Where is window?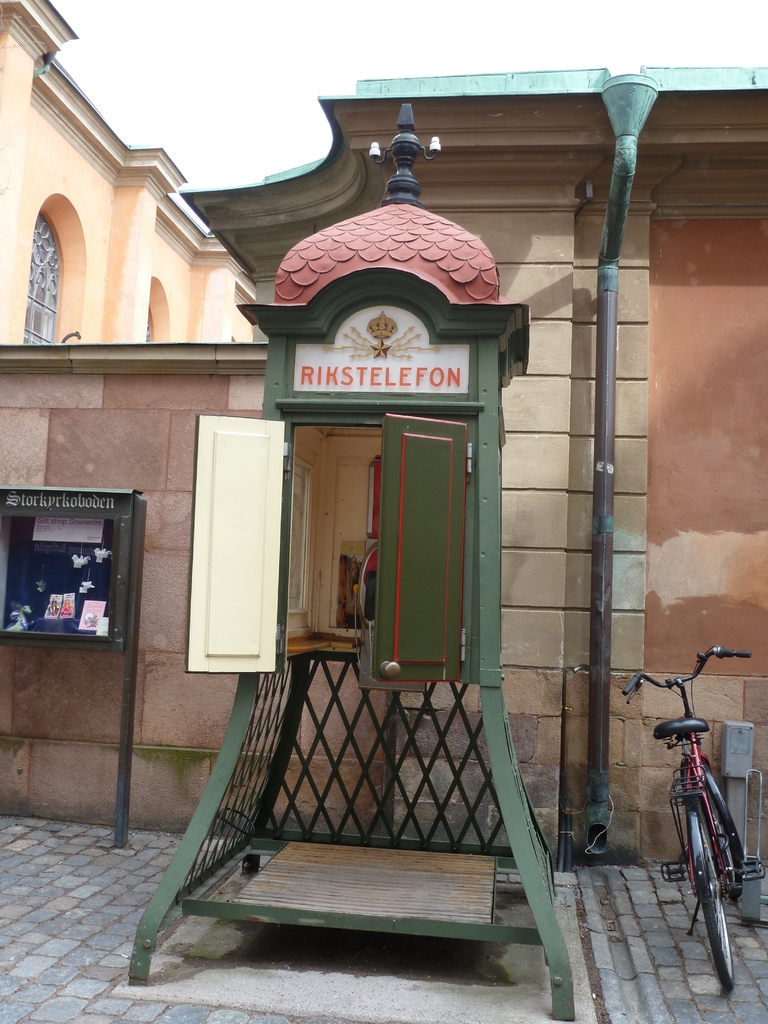
<bbox>184, 396, 500, 693</bbox>.
